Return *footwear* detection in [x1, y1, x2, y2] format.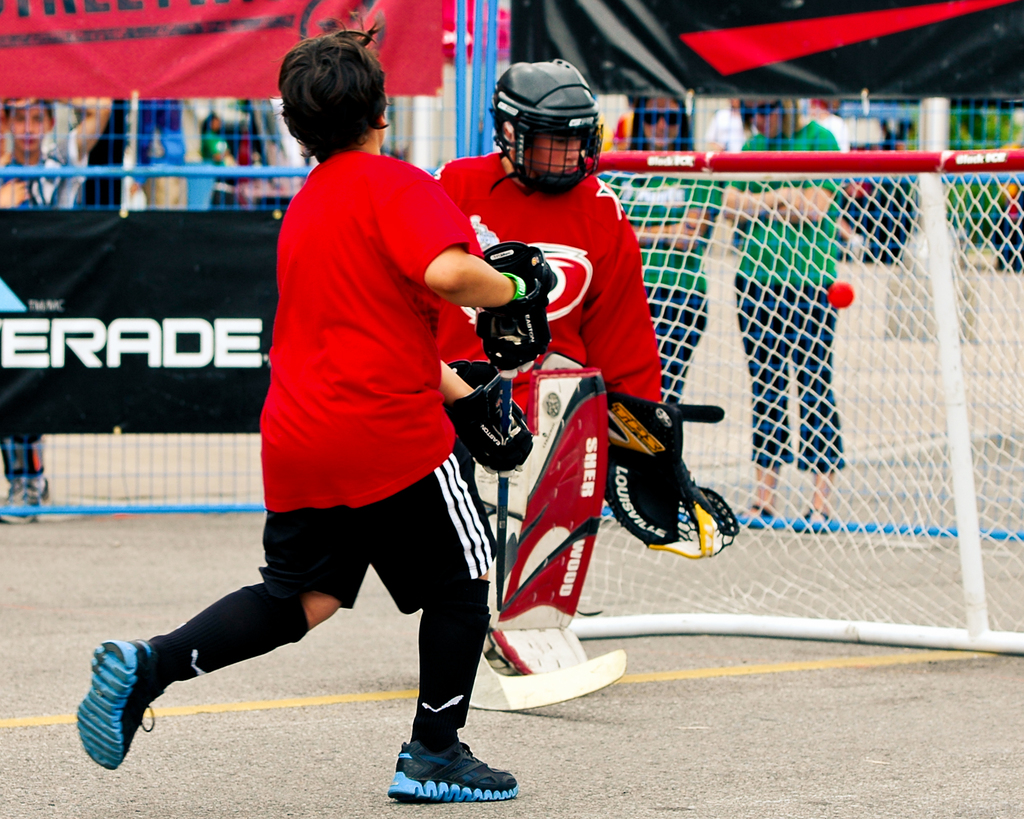
[383, 726, 527, 808].
